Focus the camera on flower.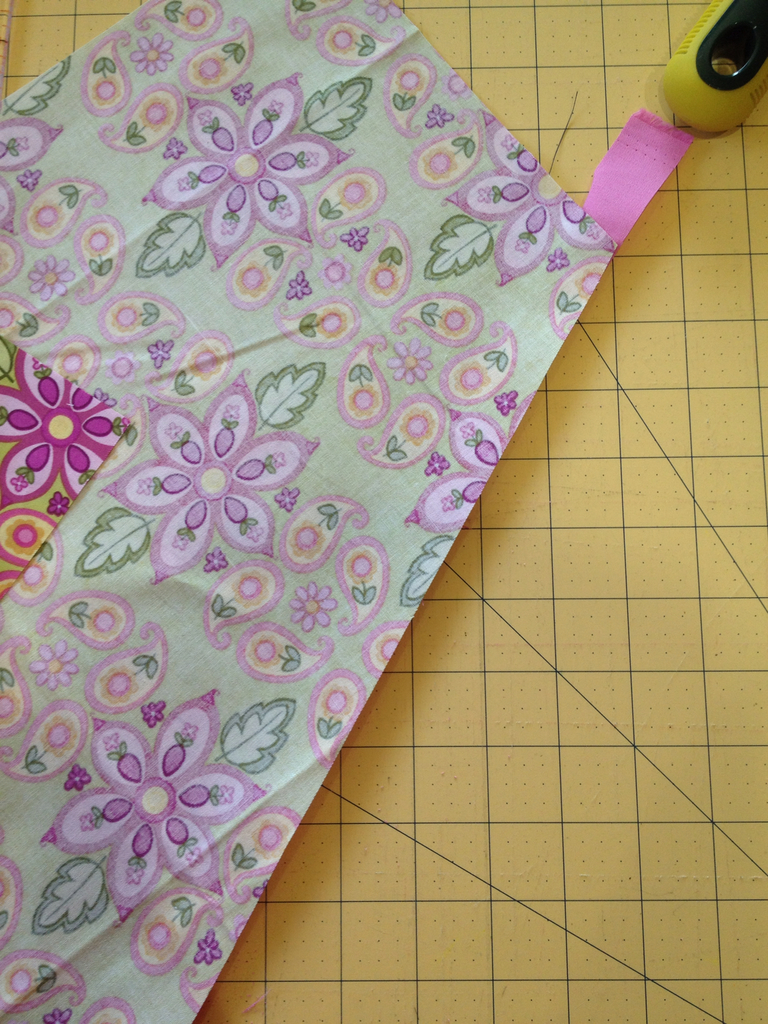
Focus region: <box>107,373,321,585</box>.
